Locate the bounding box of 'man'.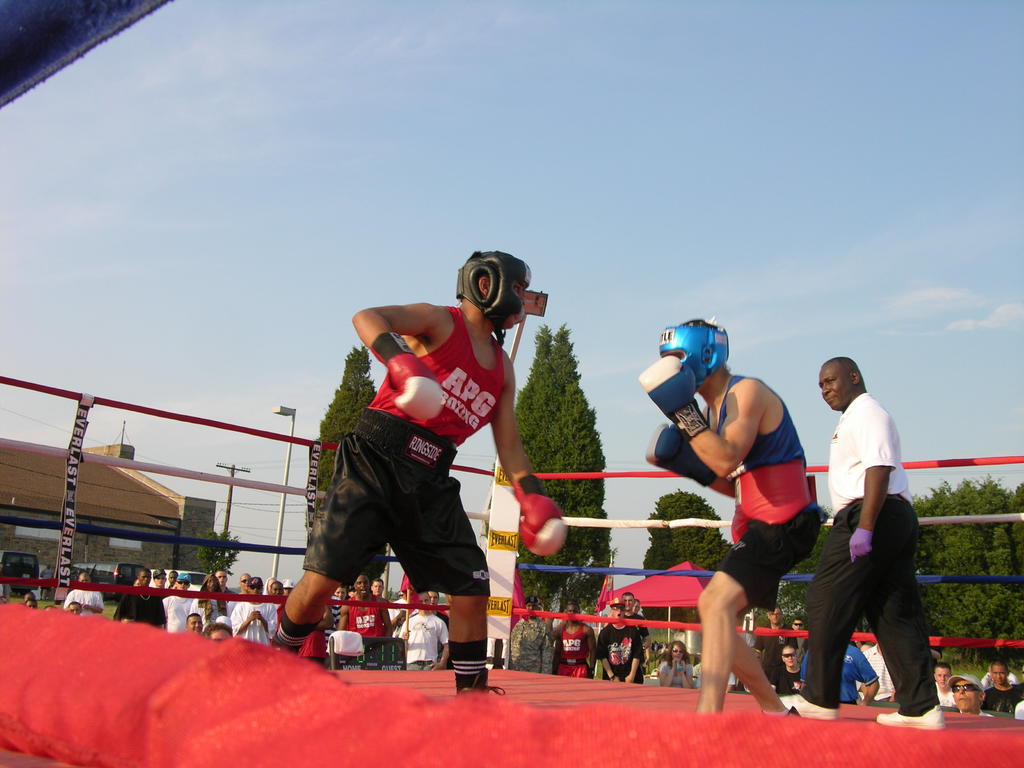
Bounding box: region(640, 316, 824, 721).
